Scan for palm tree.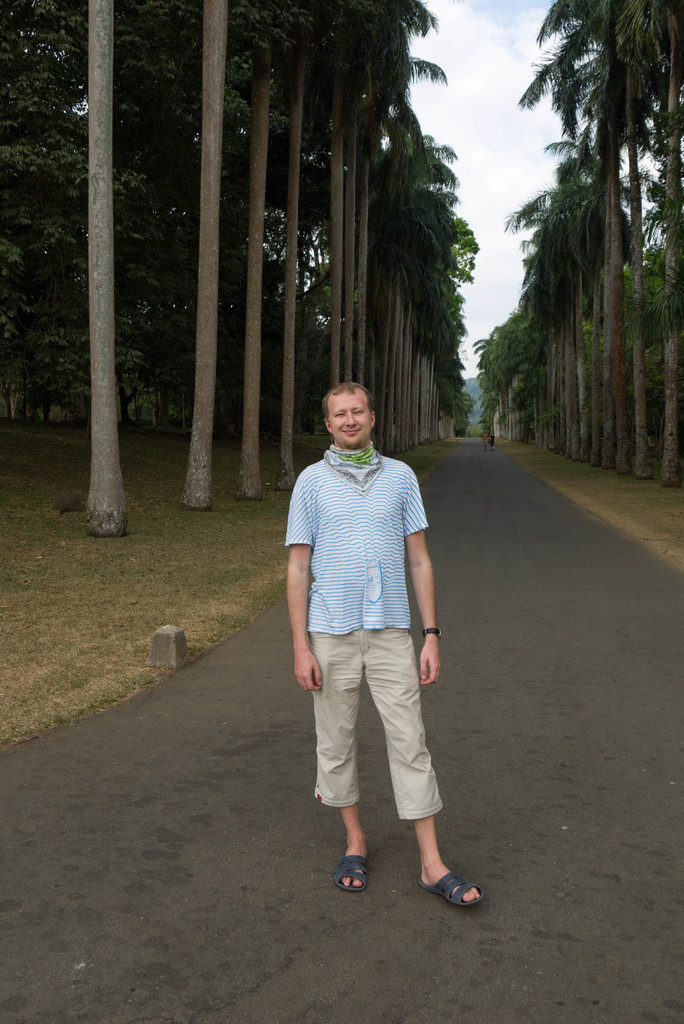
Scan result: 238, 6, 275, 497.
